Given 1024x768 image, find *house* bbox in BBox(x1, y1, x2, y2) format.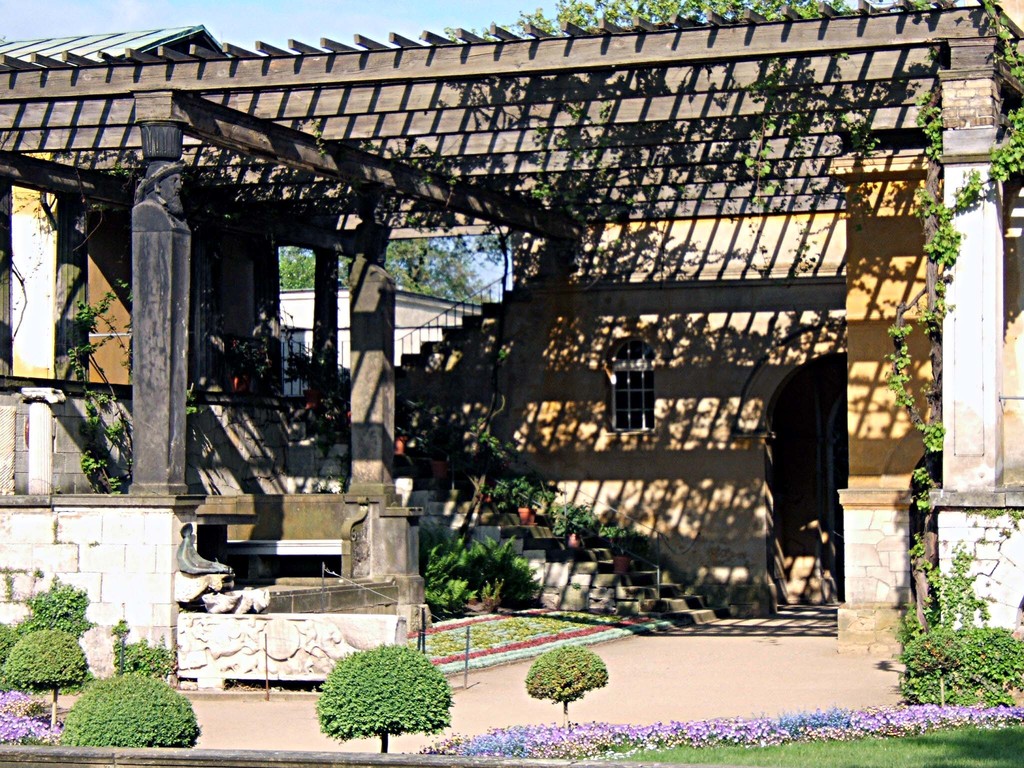
BBox(0, 0, 1023, 694).
